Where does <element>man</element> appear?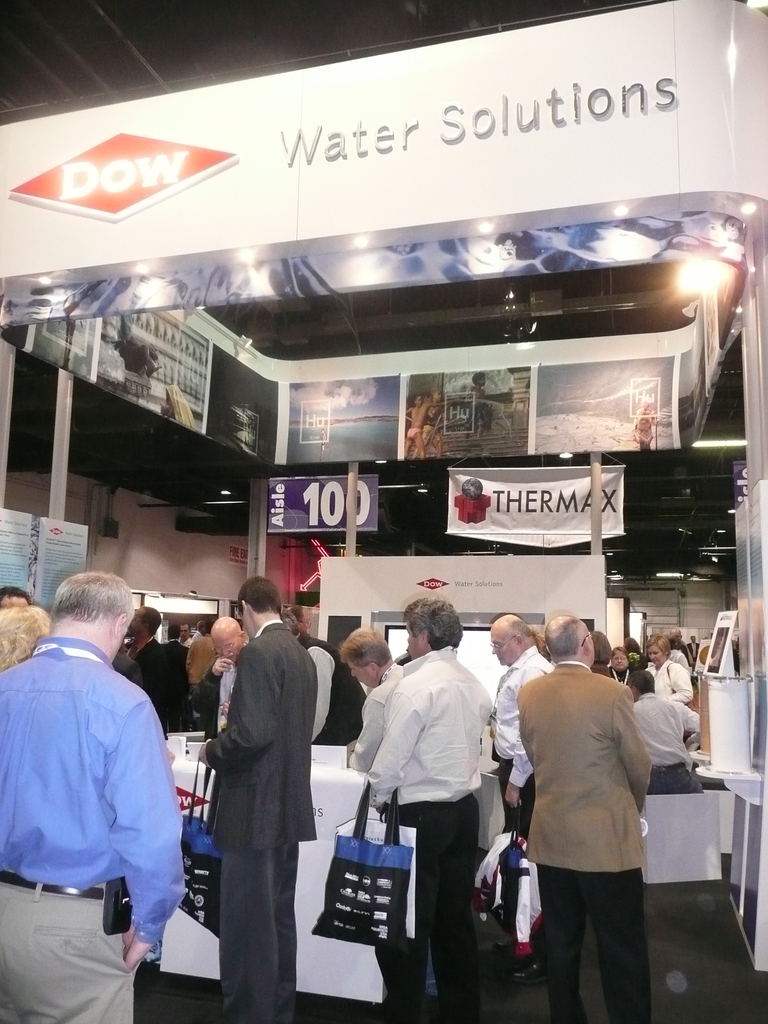
Appears at {"x1": 627, "y1": 669, "x2": 700, "y2": 796}.
